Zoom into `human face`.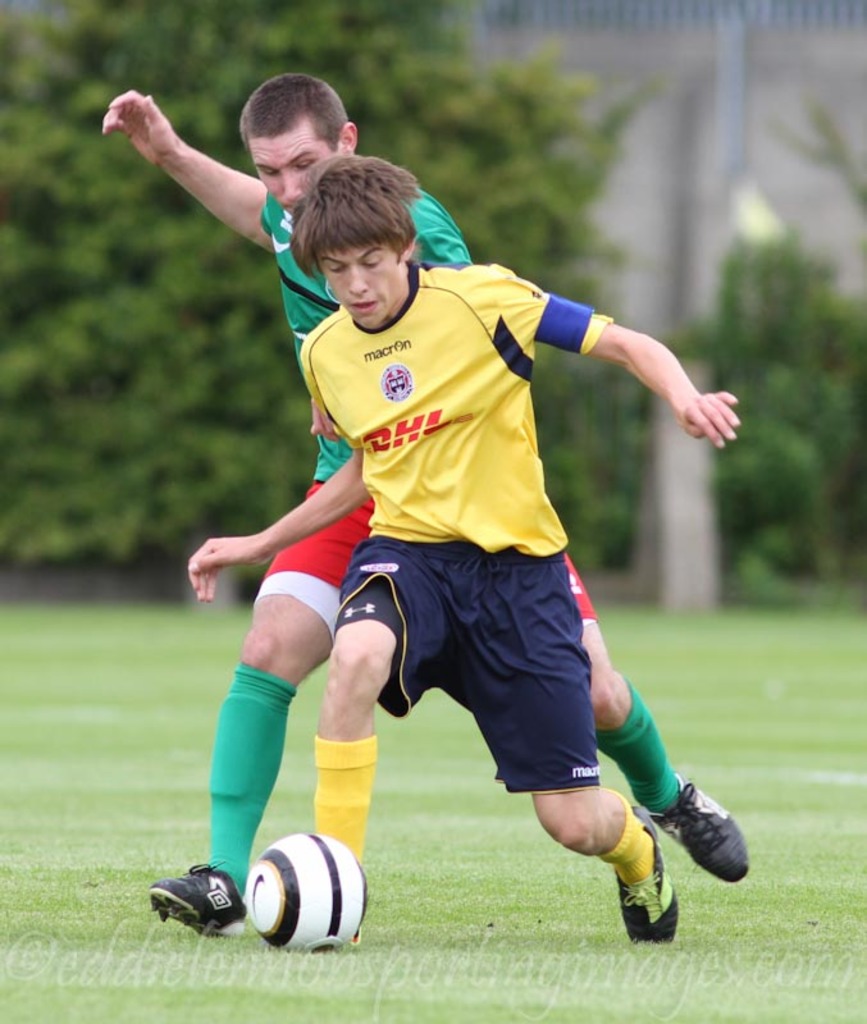
Zoom target: box=[315, 239, 398, 329].
